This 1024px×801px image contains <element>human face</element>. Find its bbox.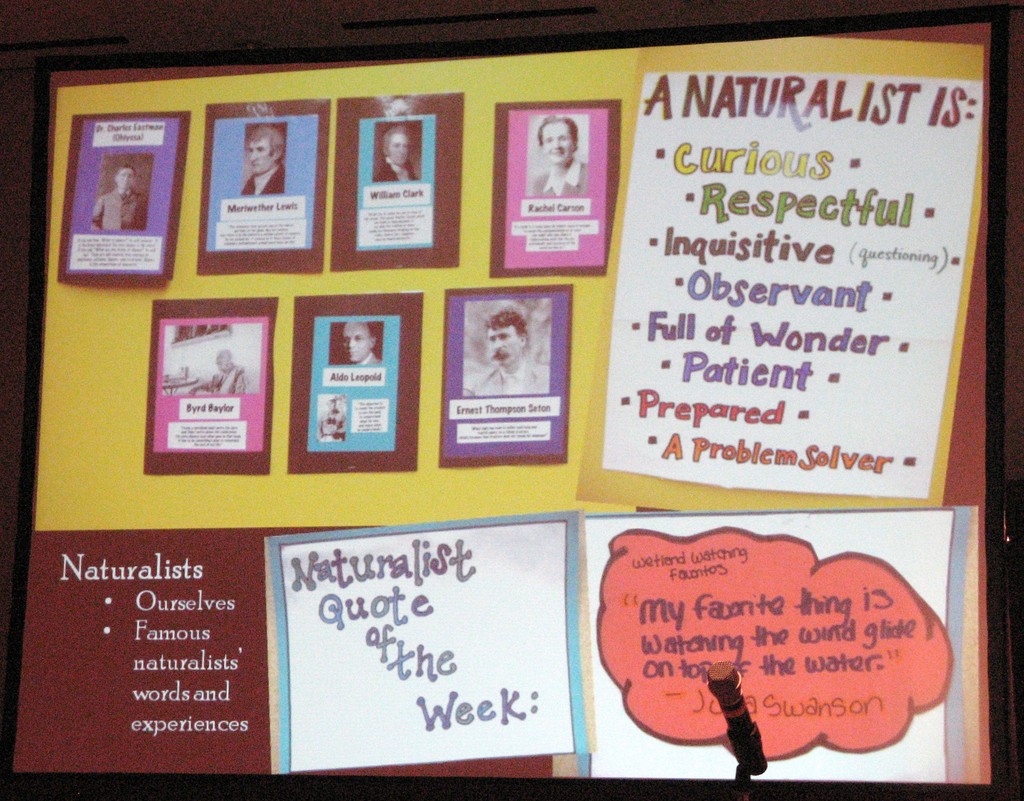
(342, 323, 367, 362).
